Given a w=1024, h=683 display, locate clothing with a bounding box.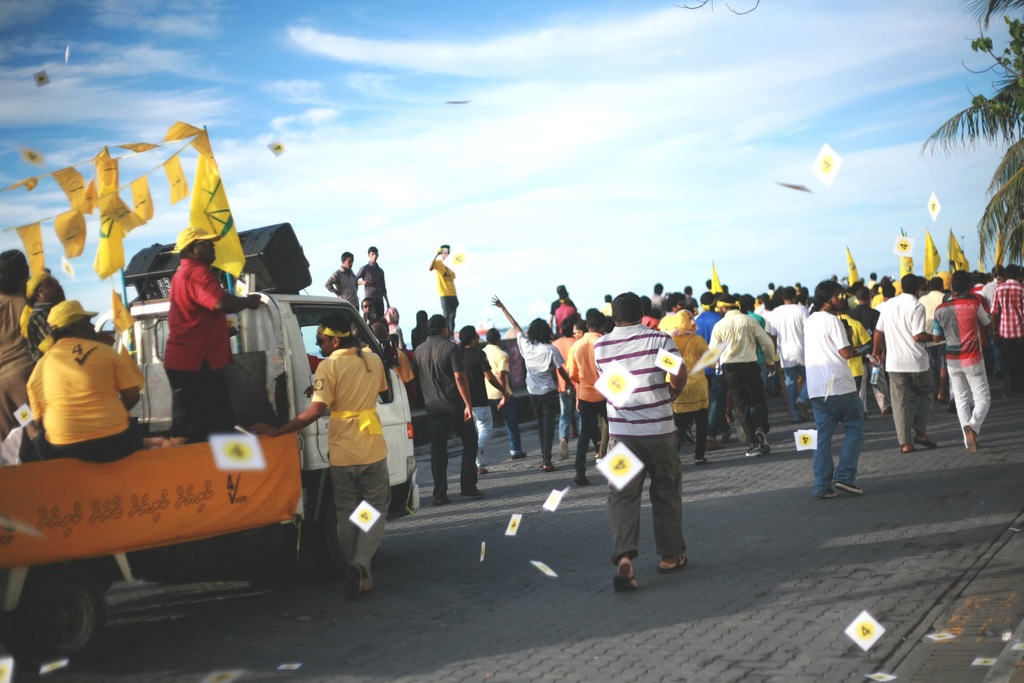
Located: detection(552, 339, 568, 427).
